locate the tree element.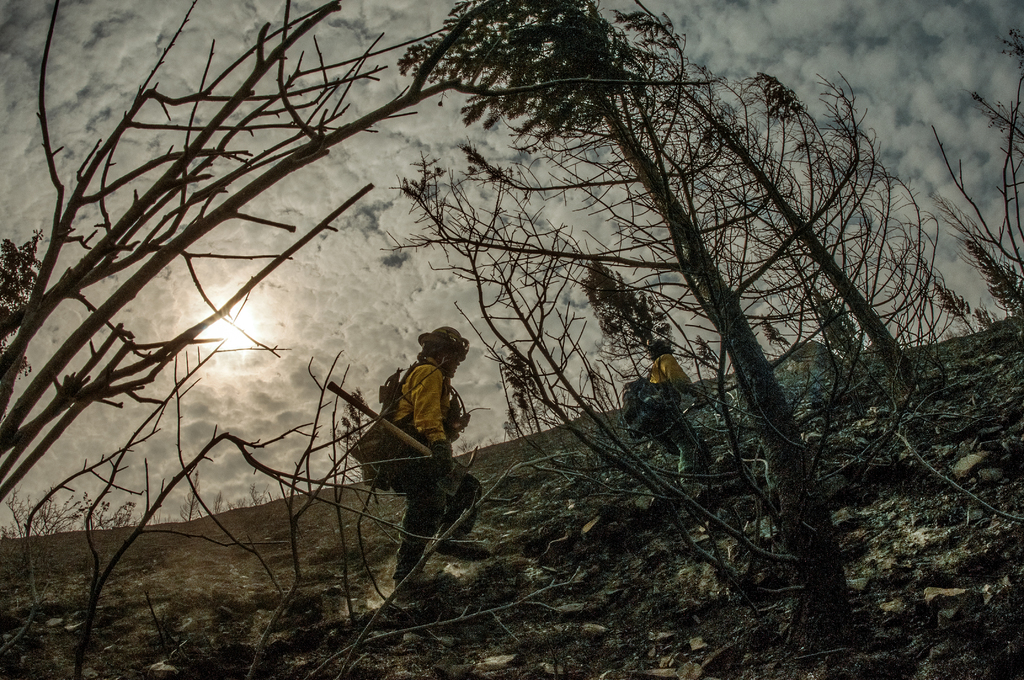
Element bbox: x1=2, y1=234, x2=47, y2=316.
